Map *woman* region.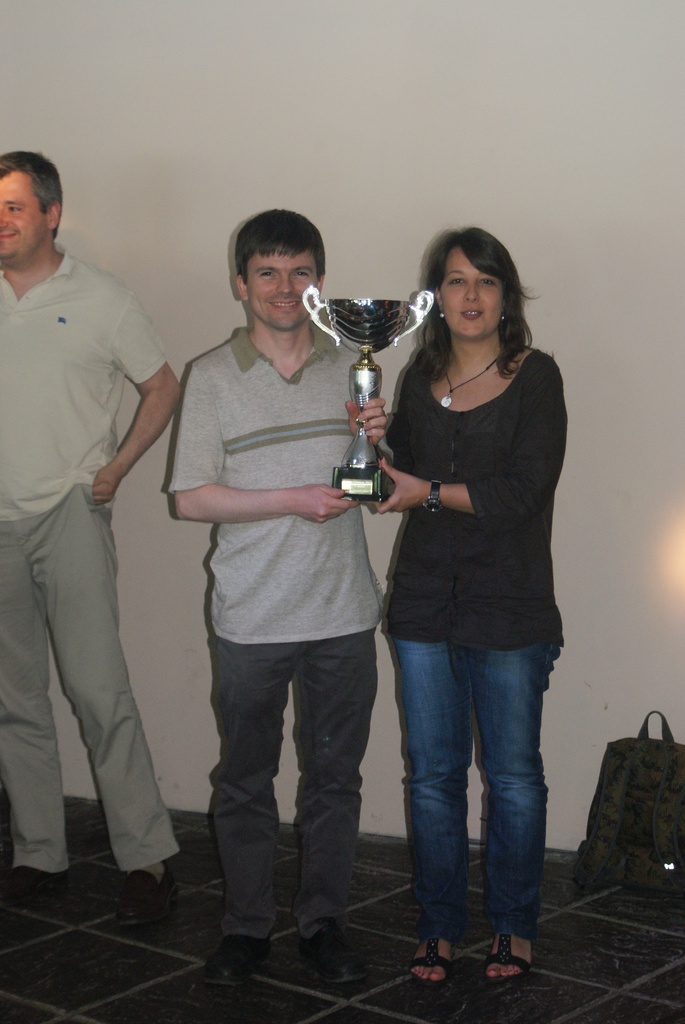
Mapped to <bbox>370, 231, 565, 988</bbox>.
